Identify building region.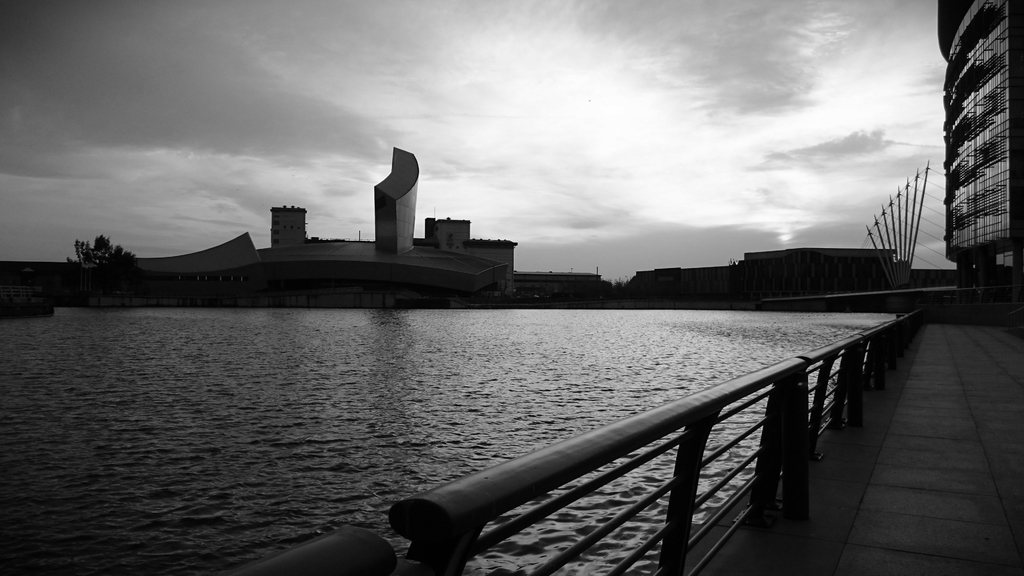
Region: <box>424,217,472,242</box>.
